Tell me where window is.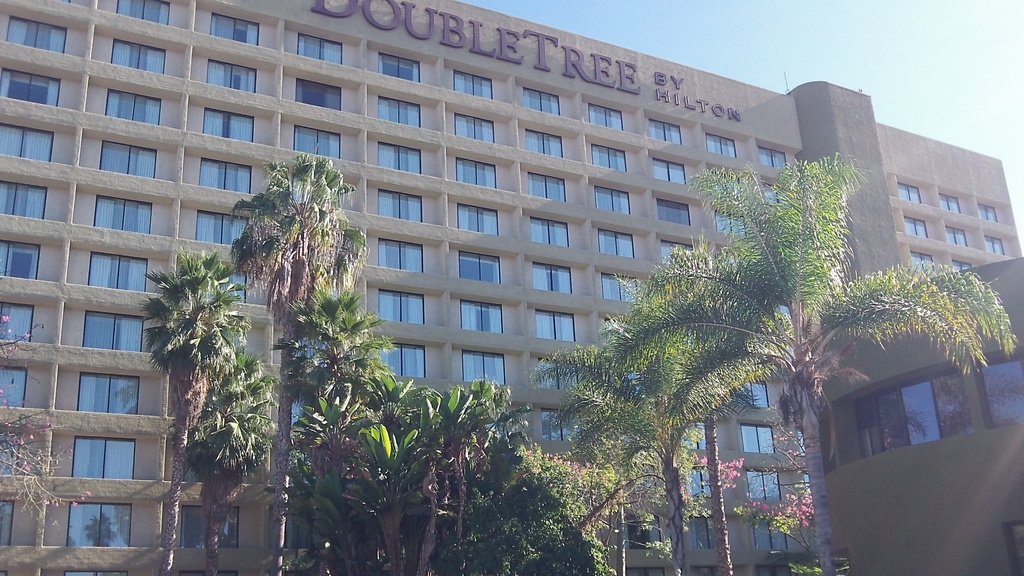
window is at BBox(540, 357, 580, 392).
